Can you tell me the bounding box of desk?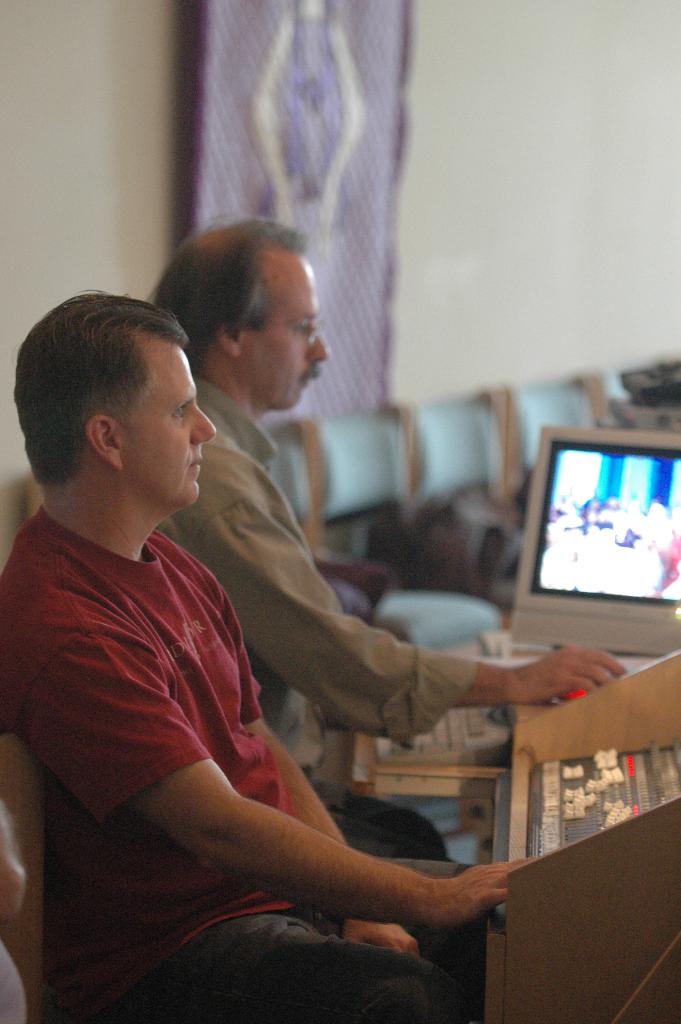
(349, 615, 680, 1023).
